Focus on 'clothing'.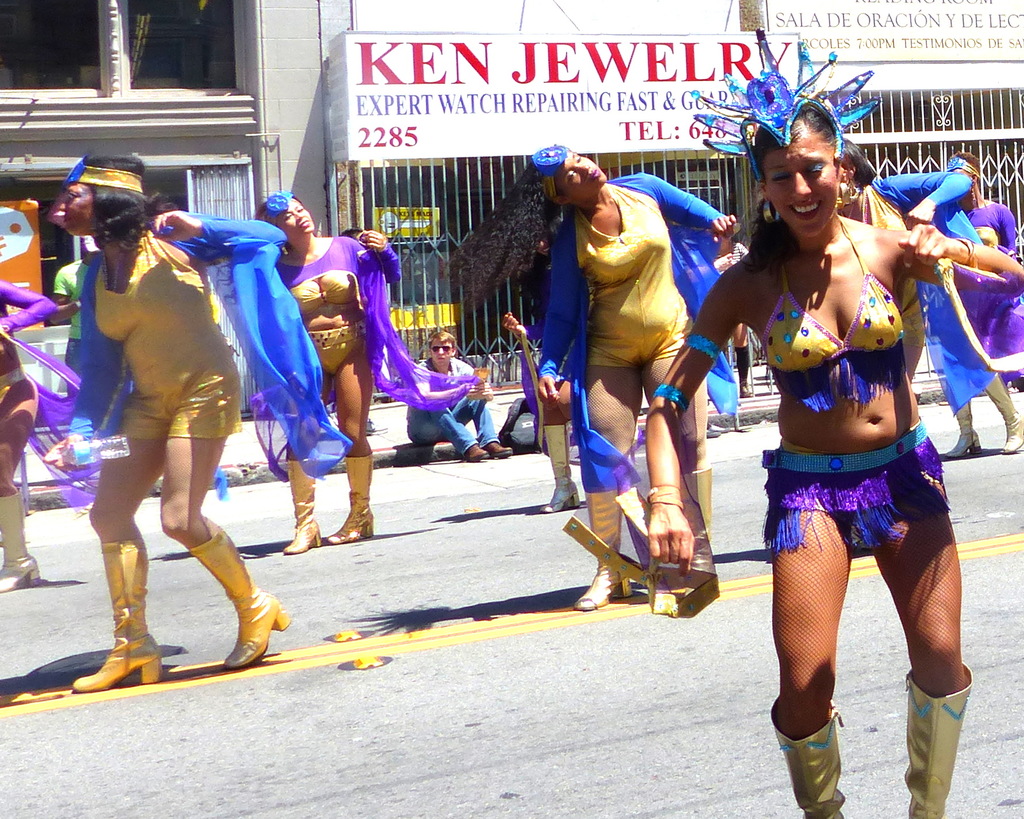
Focused at <bbox>404, 353, 504, 453</bbox>.
